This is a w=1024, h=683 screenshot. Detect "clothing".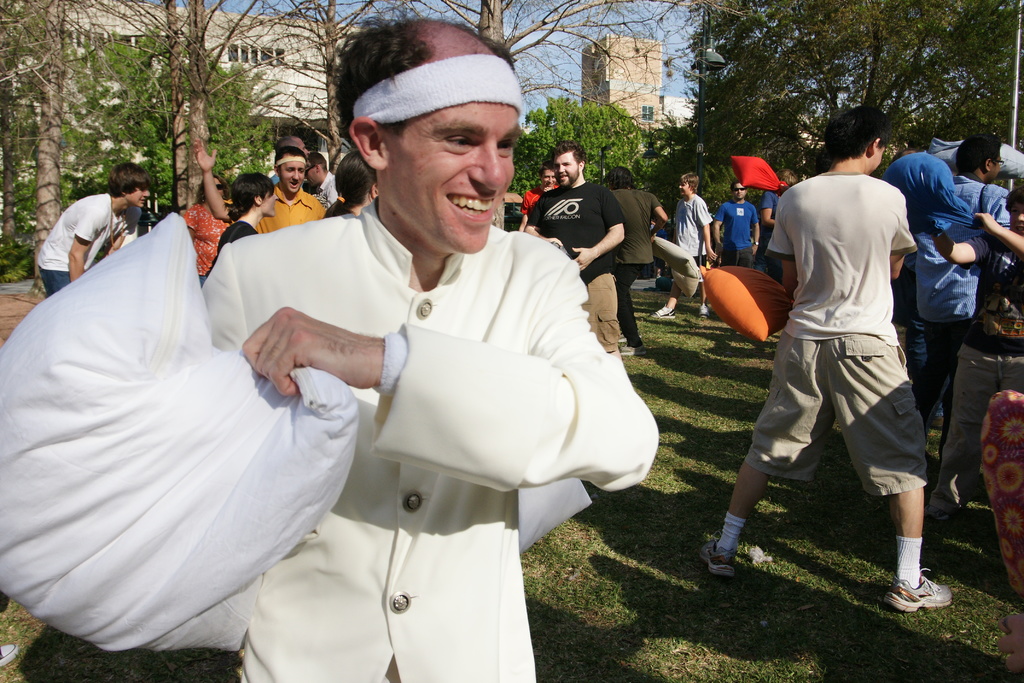
<bbox>201, 219, 260, 279</bbox>.
